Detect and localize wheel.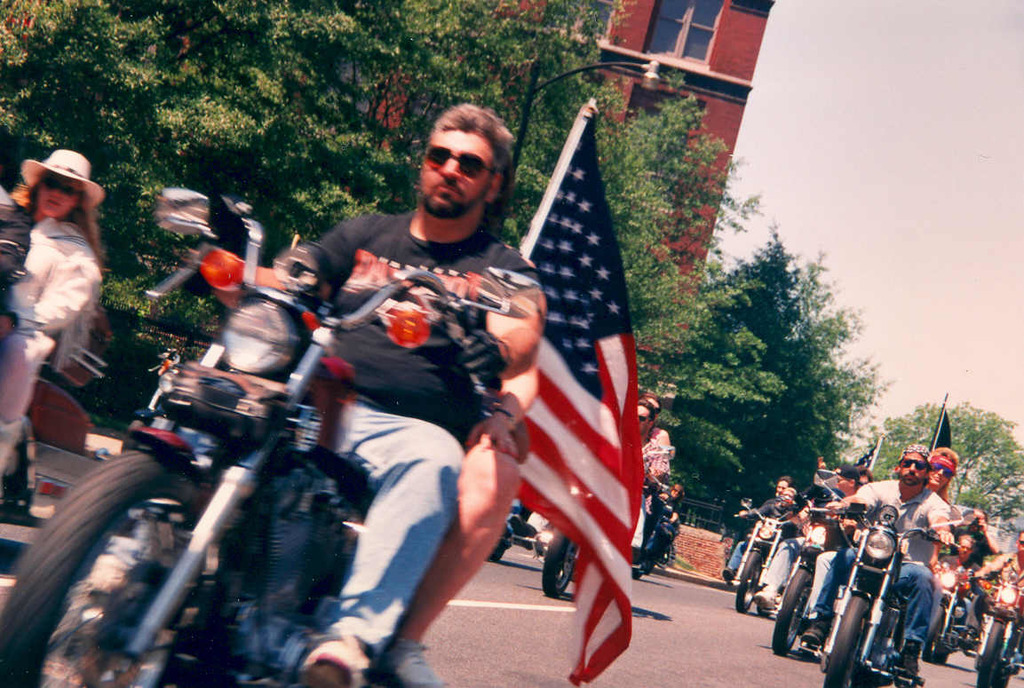
Localized at <bbox>487, 545, 504, 560</bbox>.
